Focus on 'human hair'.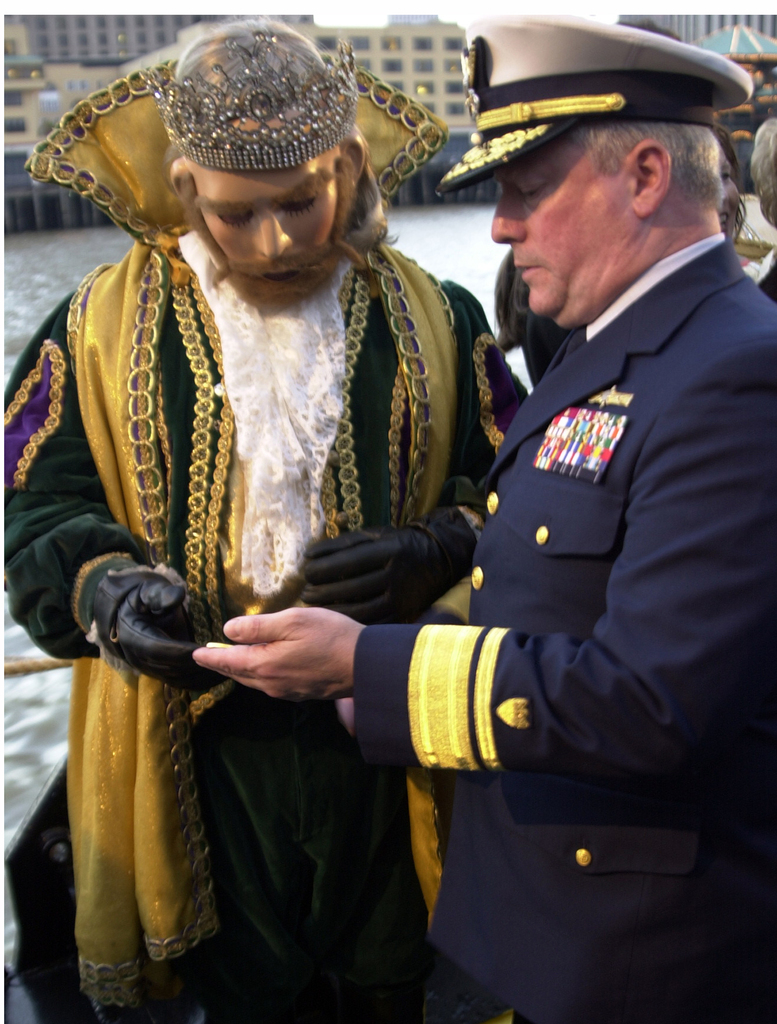
Focused at x1=748, y1=118, x2=776, y2=232.
